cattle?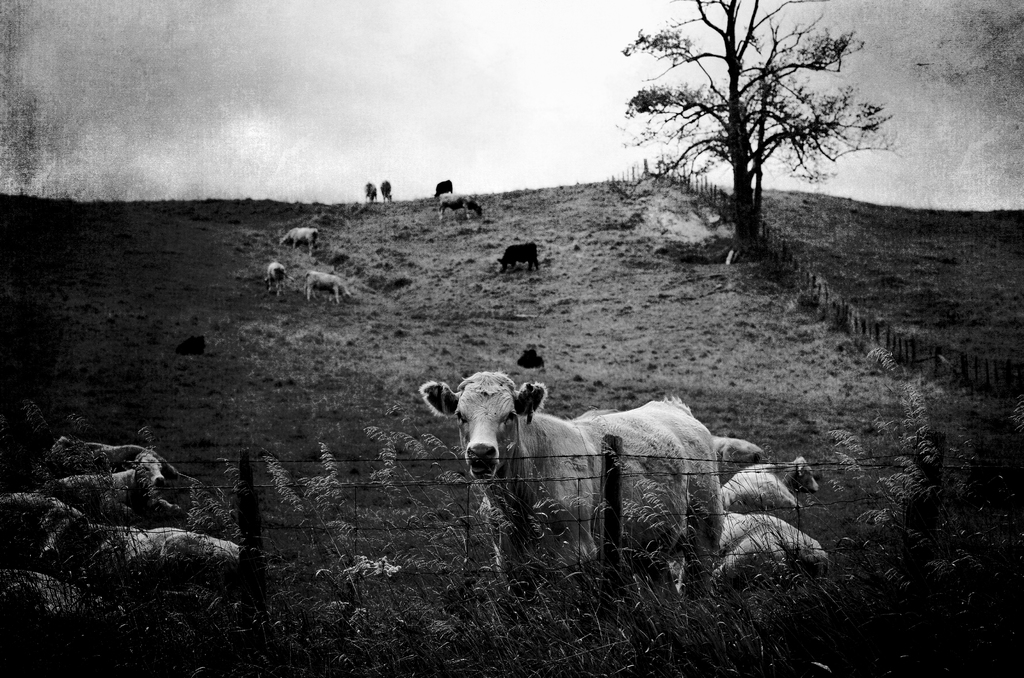
[378,179,396,200]
